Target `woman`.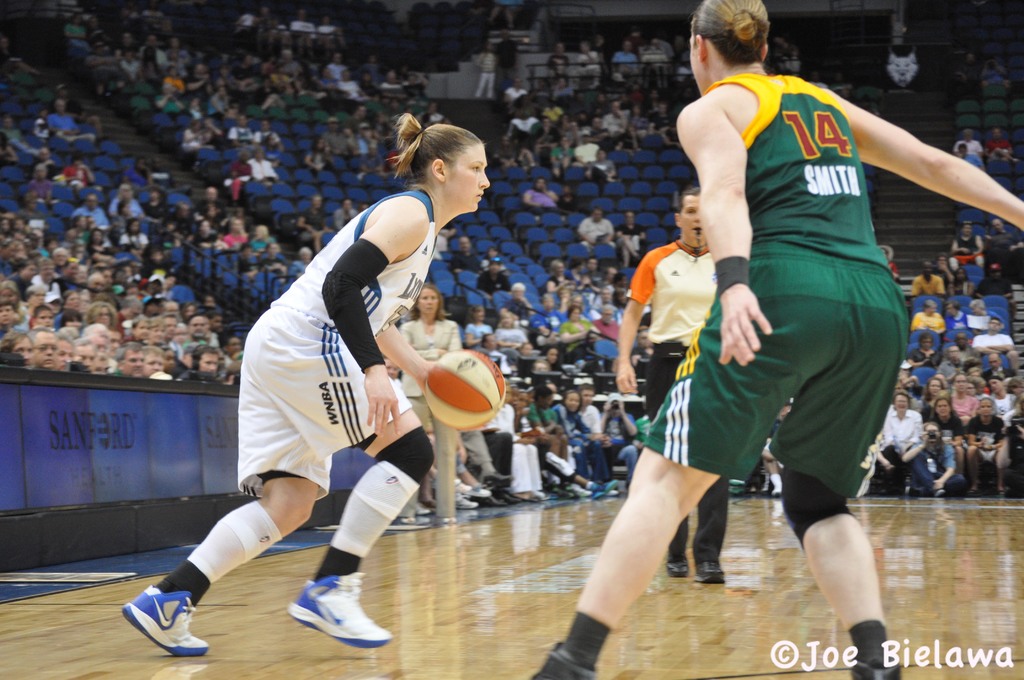
Target region: <bbox>466, 304, 490, 359</bbox>.
